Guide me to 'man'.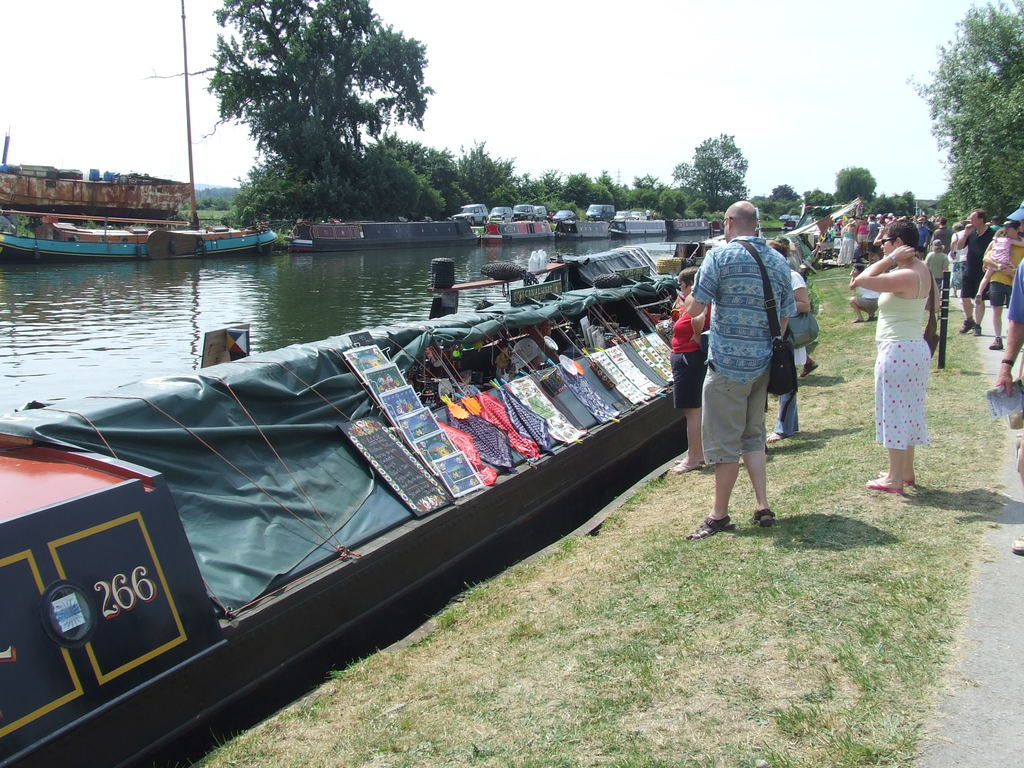
Guidance: bbox(955, 209, 996, 336).
